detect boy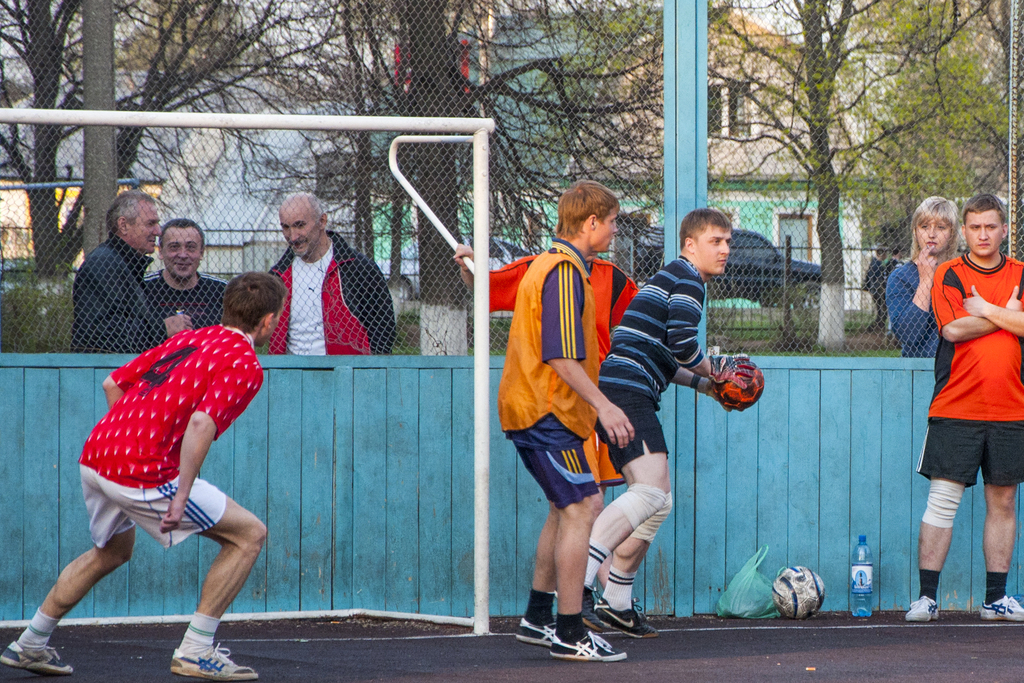
70:204:278:670
